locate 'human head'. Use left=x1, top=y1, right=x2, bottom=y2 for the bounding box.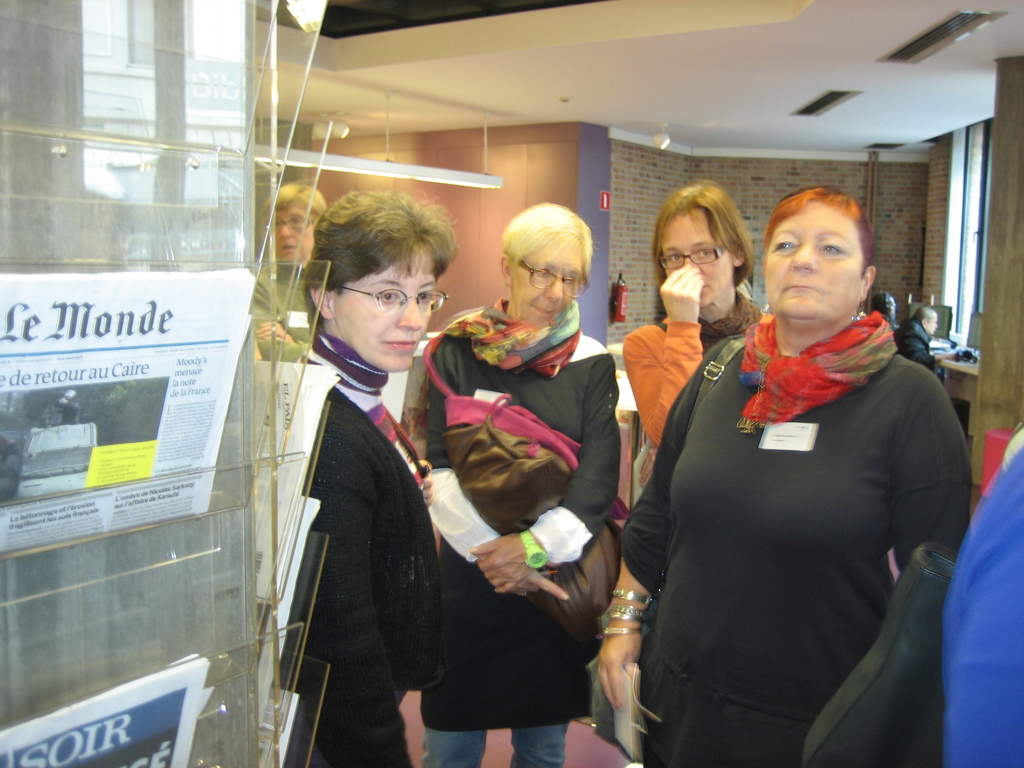
left=655, top=182, right=753, bottom=308.
